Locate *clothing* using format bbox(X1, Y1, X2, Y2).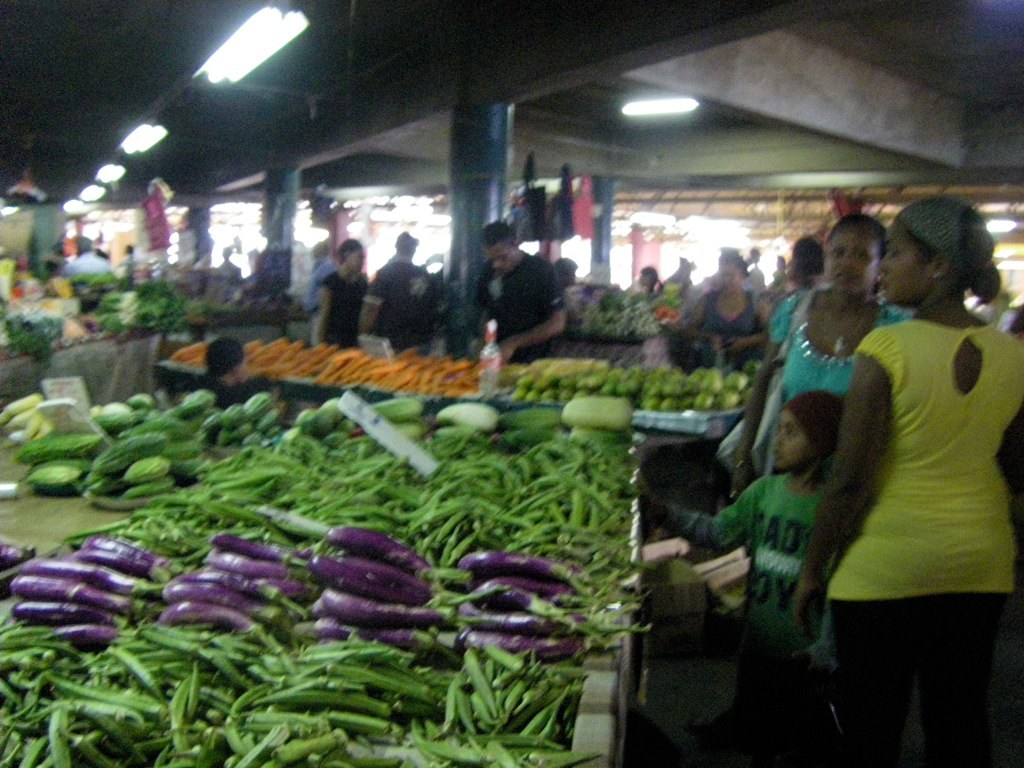
bbox(696, 290, 759, 377).
